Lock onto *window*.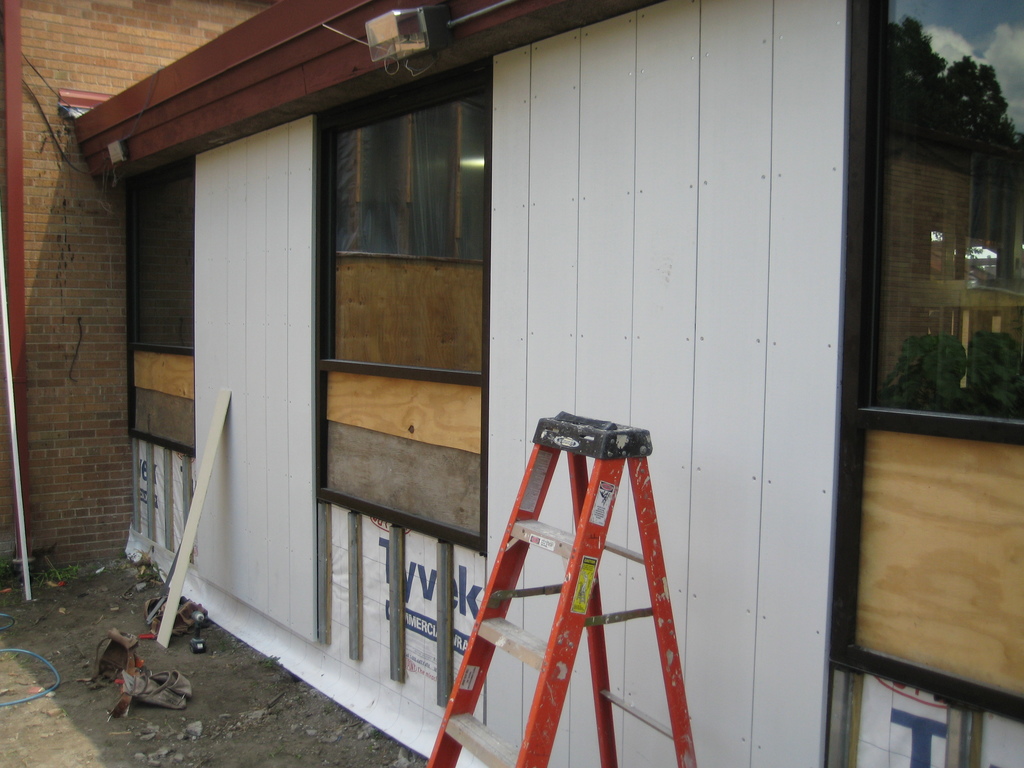
Locked: <bbox>122, 150, 201, 455</bbox>.
